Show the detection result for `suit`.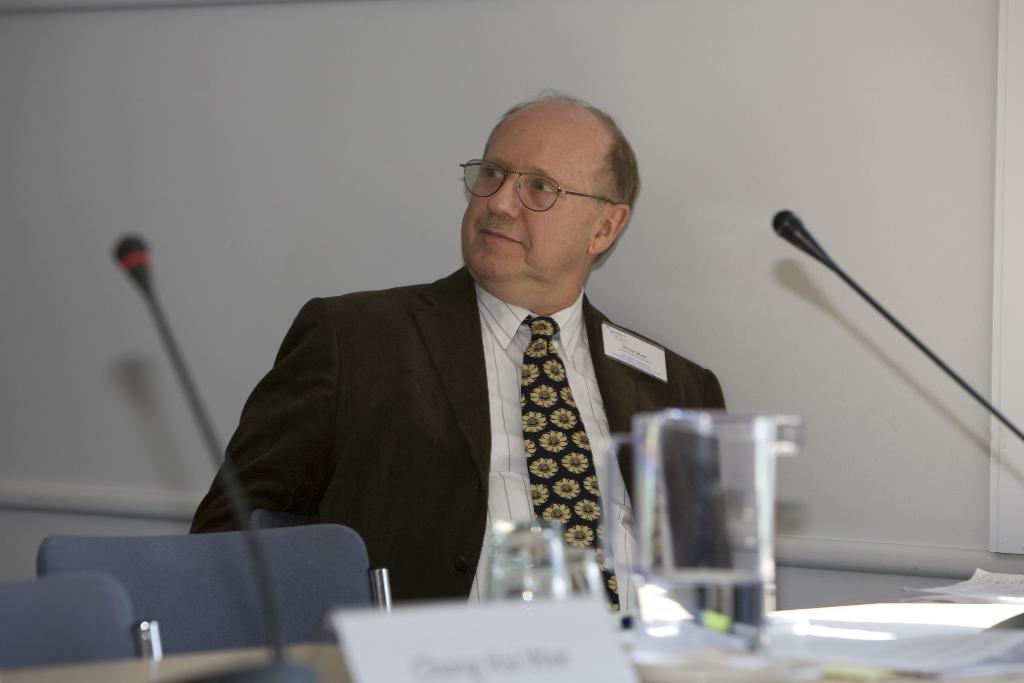
bbox=(275, 222, 753, 577).
